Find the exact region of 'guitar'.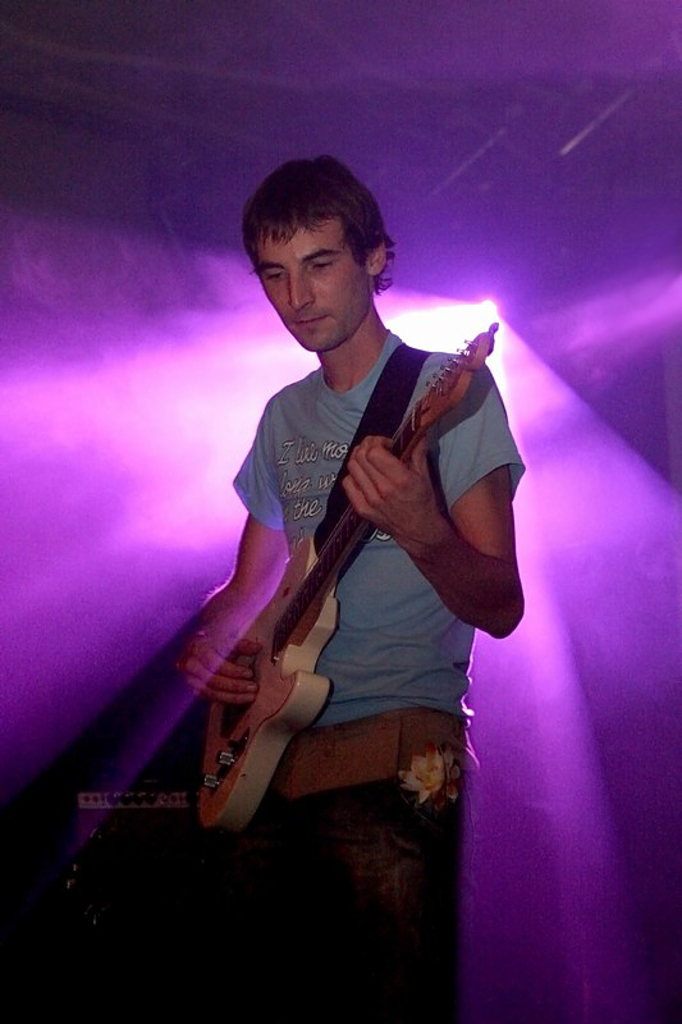
Exact region: [192,323,499,844].
